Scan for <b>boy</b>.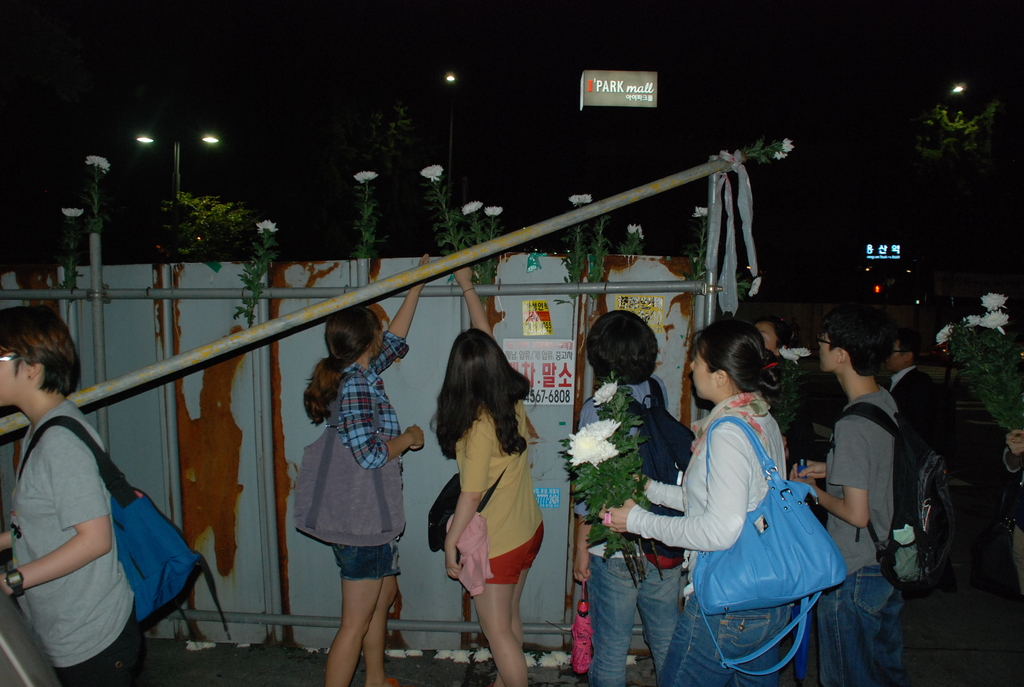
Scan result: l=573, t=312, r=683, b=686.
